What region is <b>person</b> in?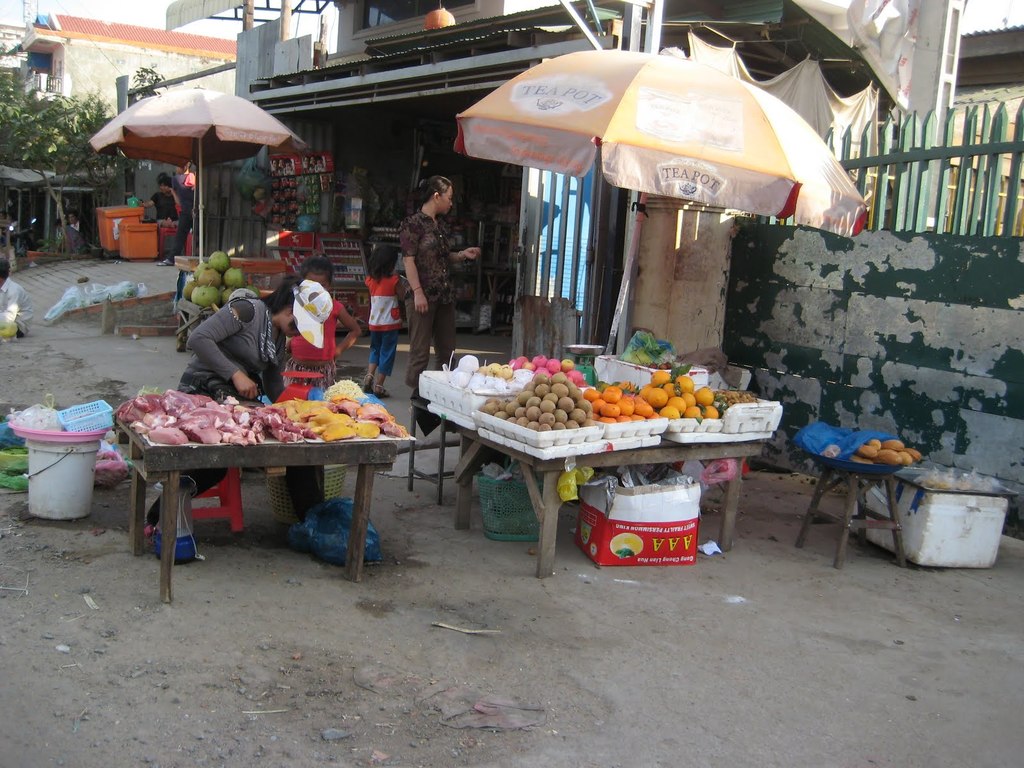
crop(54, 214, 83, 254).
